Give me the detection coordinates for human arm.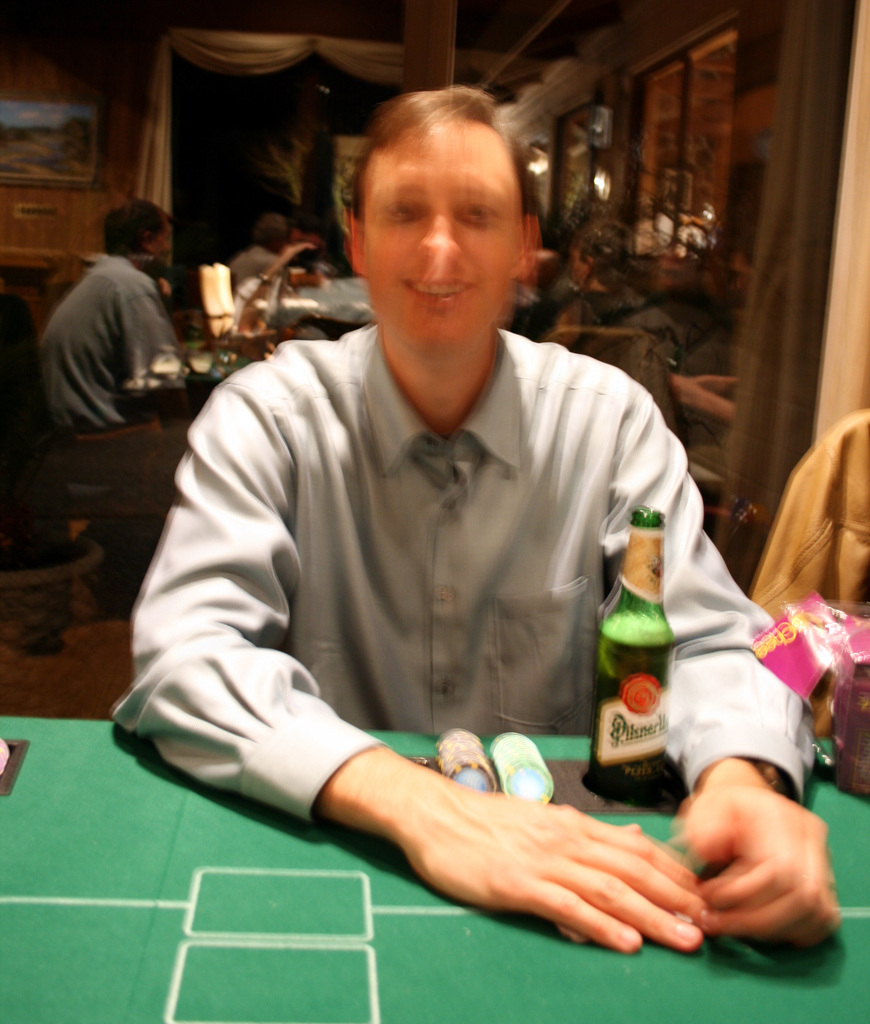
crop(120, 379, 703, 952).
